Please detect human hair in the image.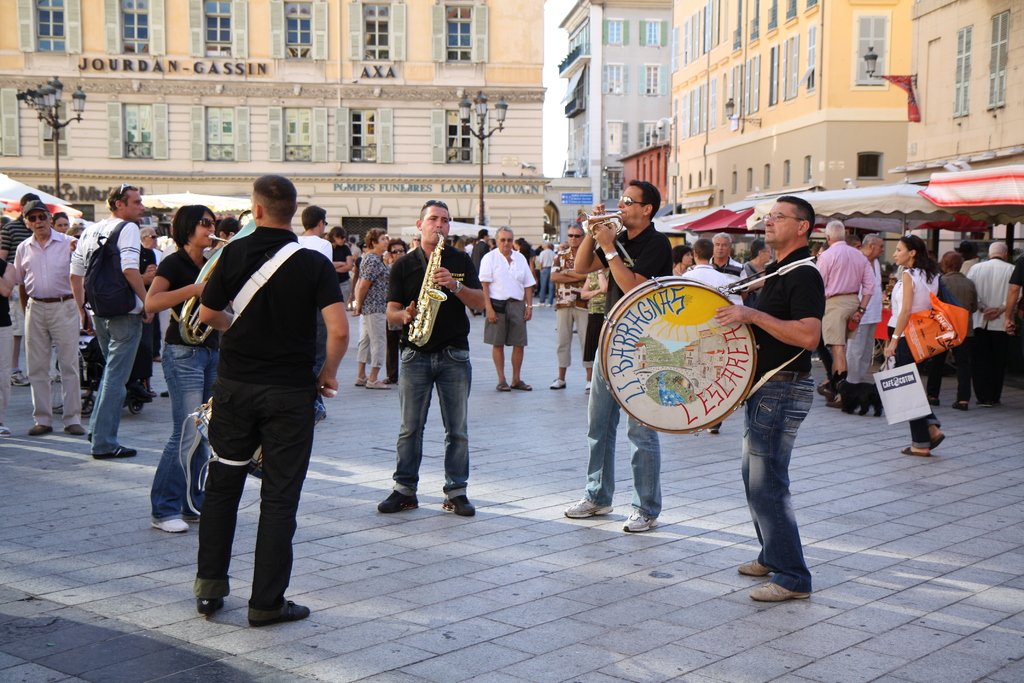
bbox=[67, 222, 85, 238].
